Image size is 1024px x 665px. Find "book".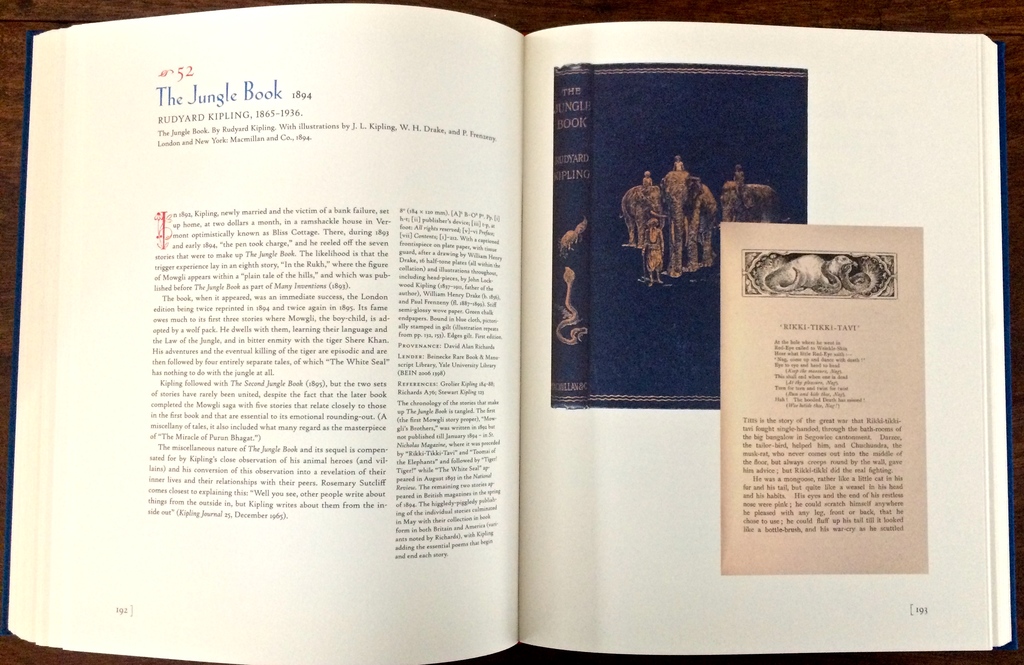
bbox=[2, 1, 1019, 664].
